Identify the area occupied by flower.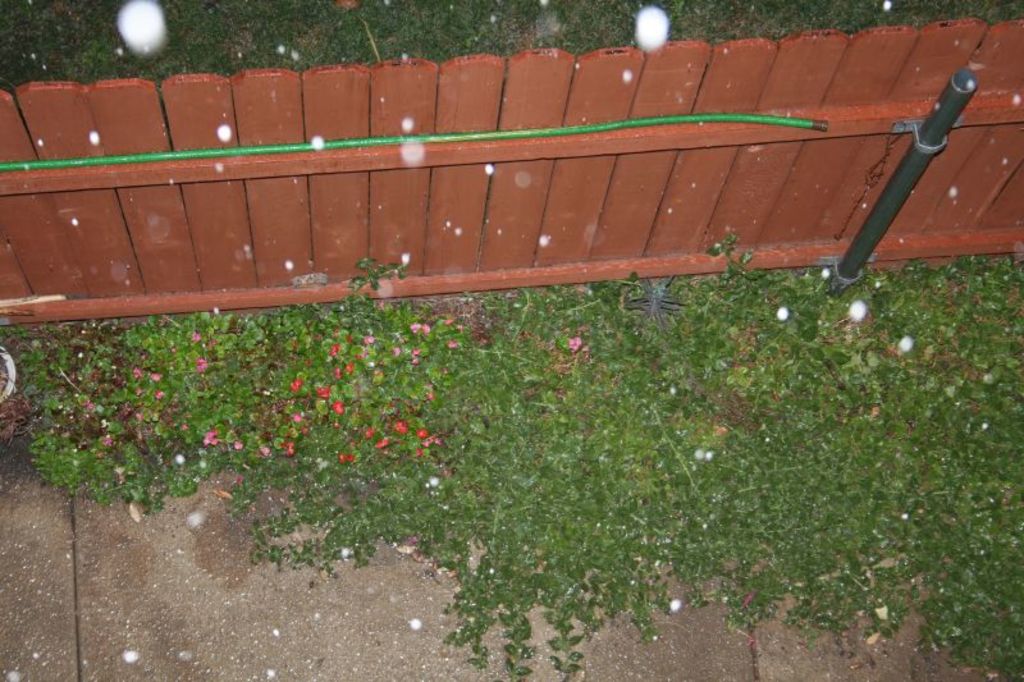
Area: [447, 342, 452, 348].
